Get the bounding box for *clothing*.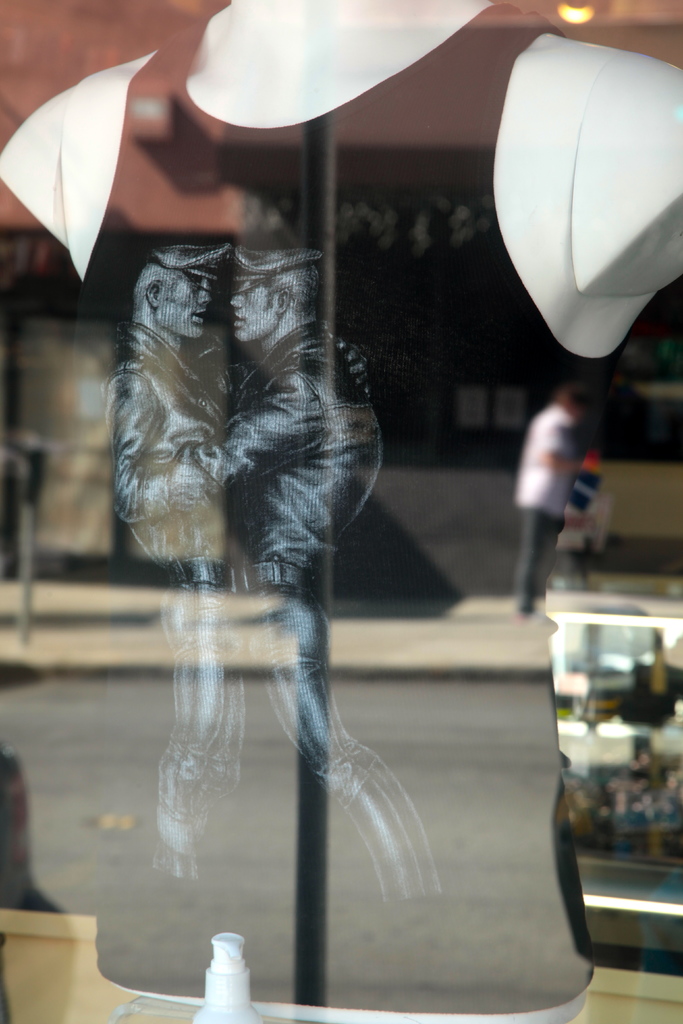
crop(570, 461, 598, 533).
